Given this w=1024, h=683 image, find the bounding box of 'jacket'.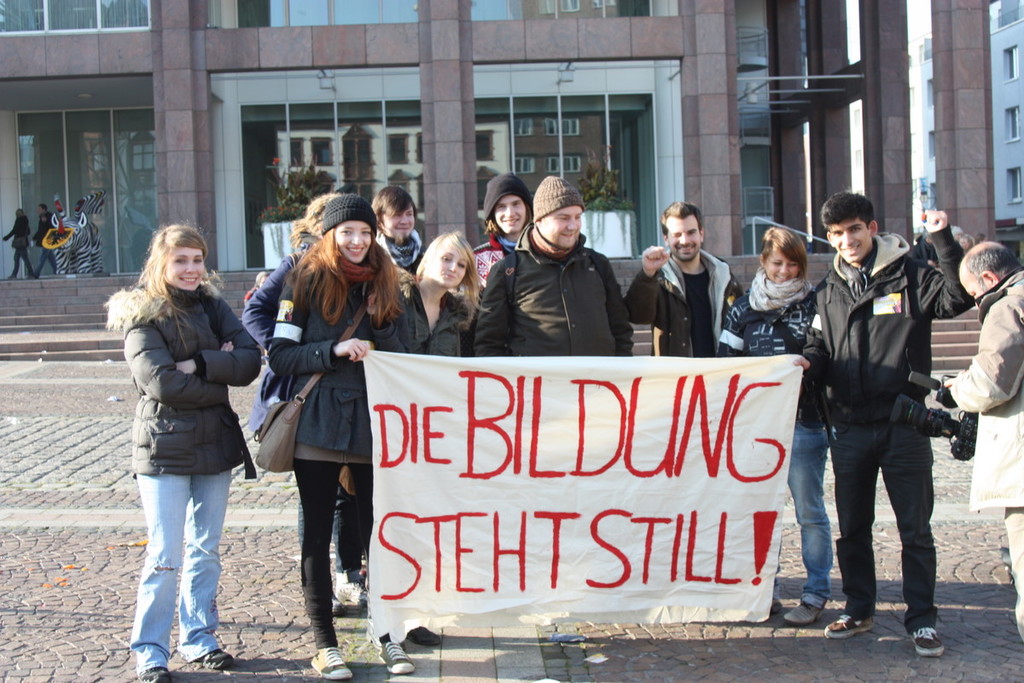
bbox=[953, 262, 1023, 528].
